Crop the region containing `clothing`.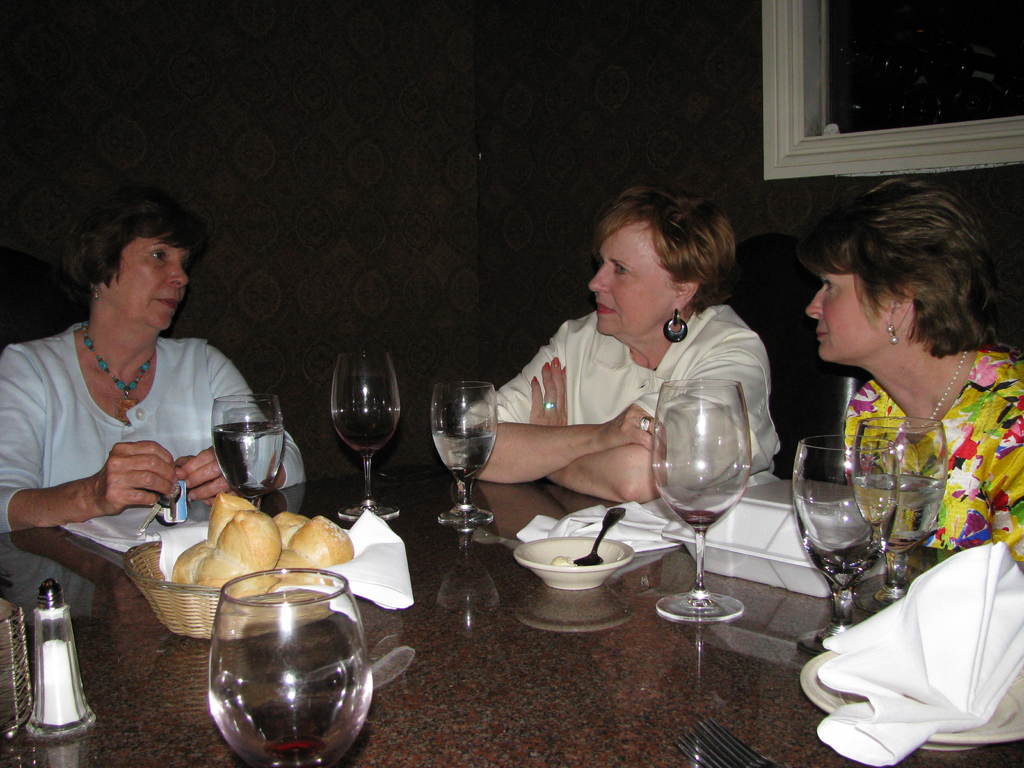
Crop region: bbox(838, 335, 1023, 569).
